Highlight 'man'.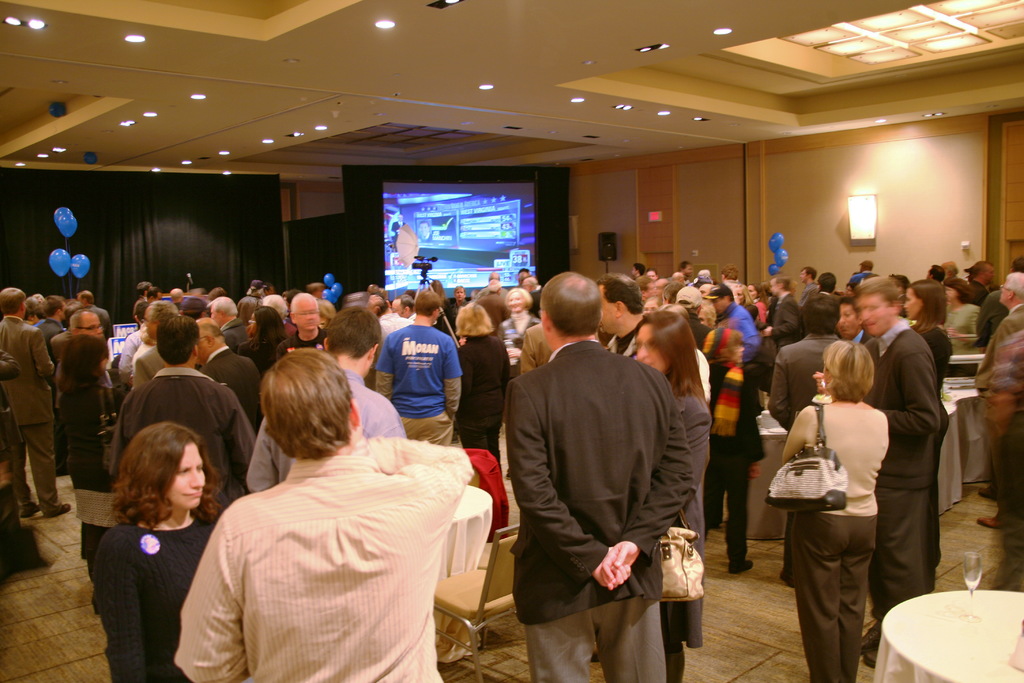
Highlighted region: x1=639, y1=276, x2=656, y2=302.
